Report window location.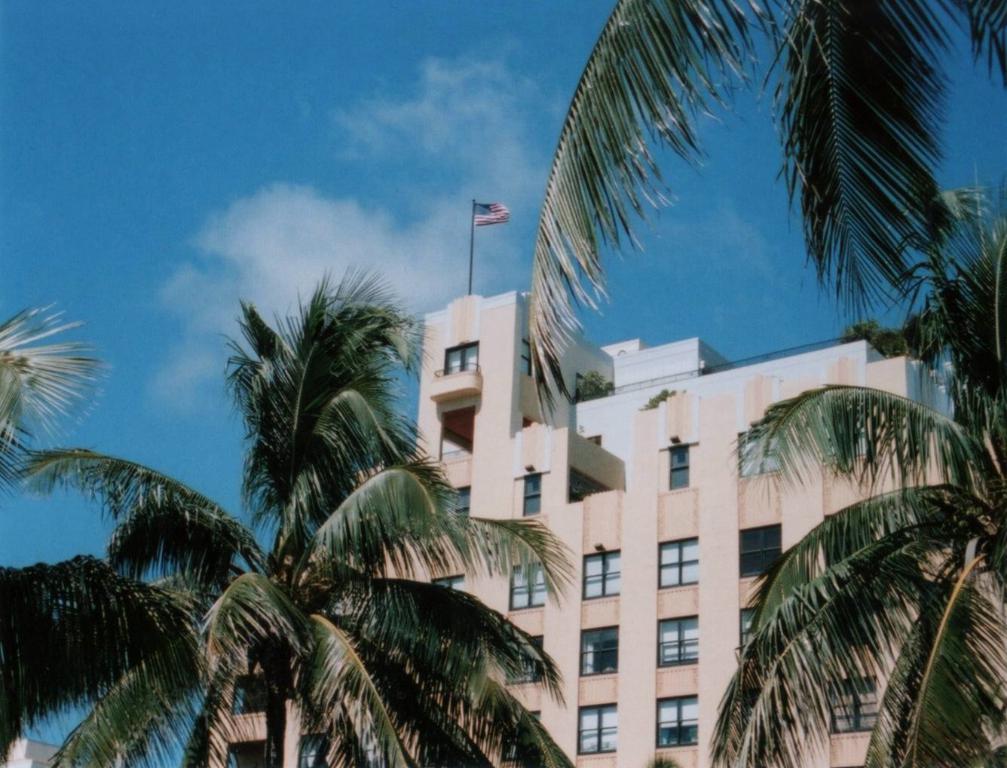
Report: 653 698 698 741.
